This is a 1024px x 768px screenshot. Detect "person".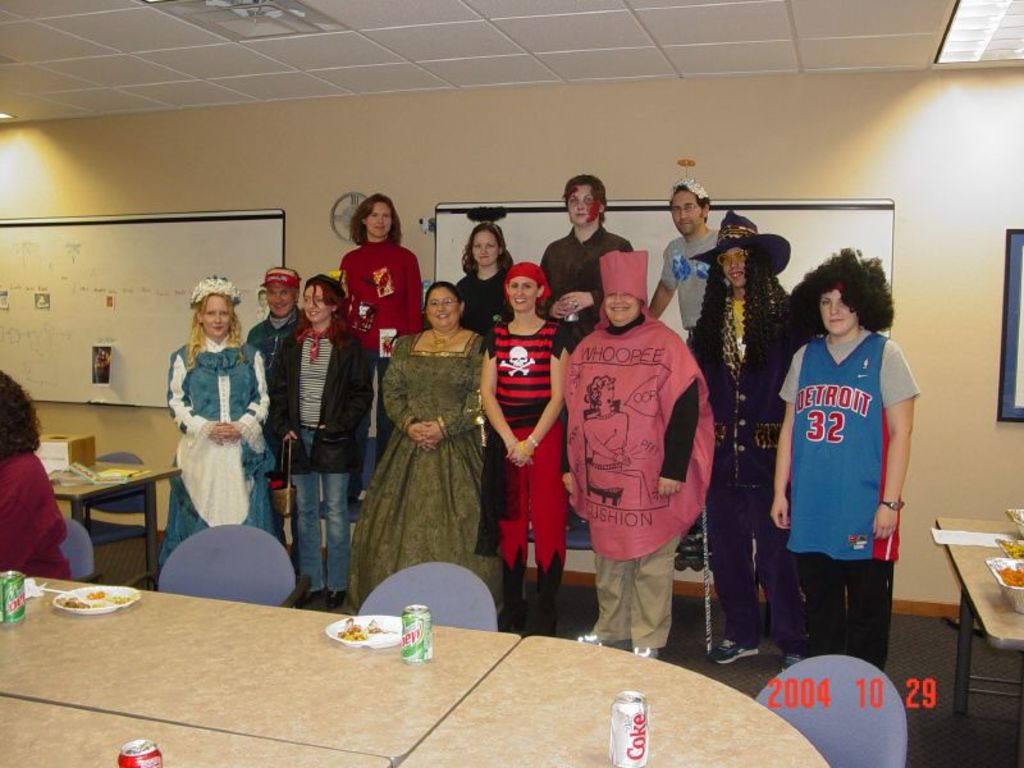
[x1=776, y1=236, x2=910, y2=687].
